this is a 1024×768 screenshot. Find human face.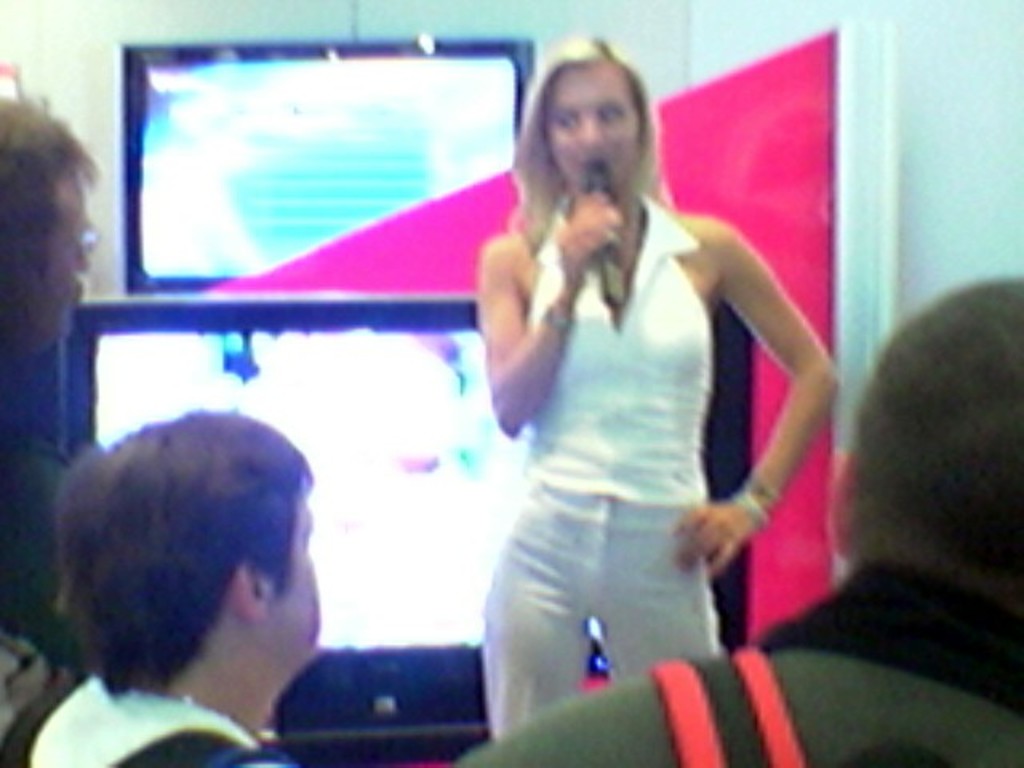
Bounding box: box(43, 168, 96, 346).
